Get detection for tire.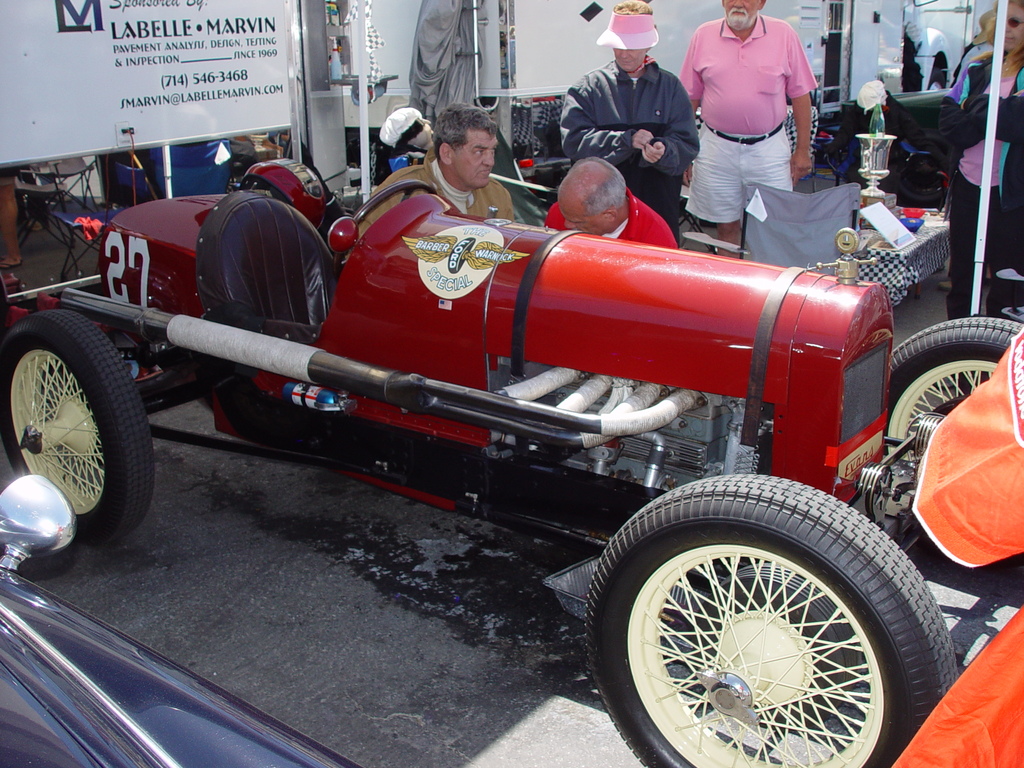
Detection: x1=879, y1=127, x2=954, y2=207.
